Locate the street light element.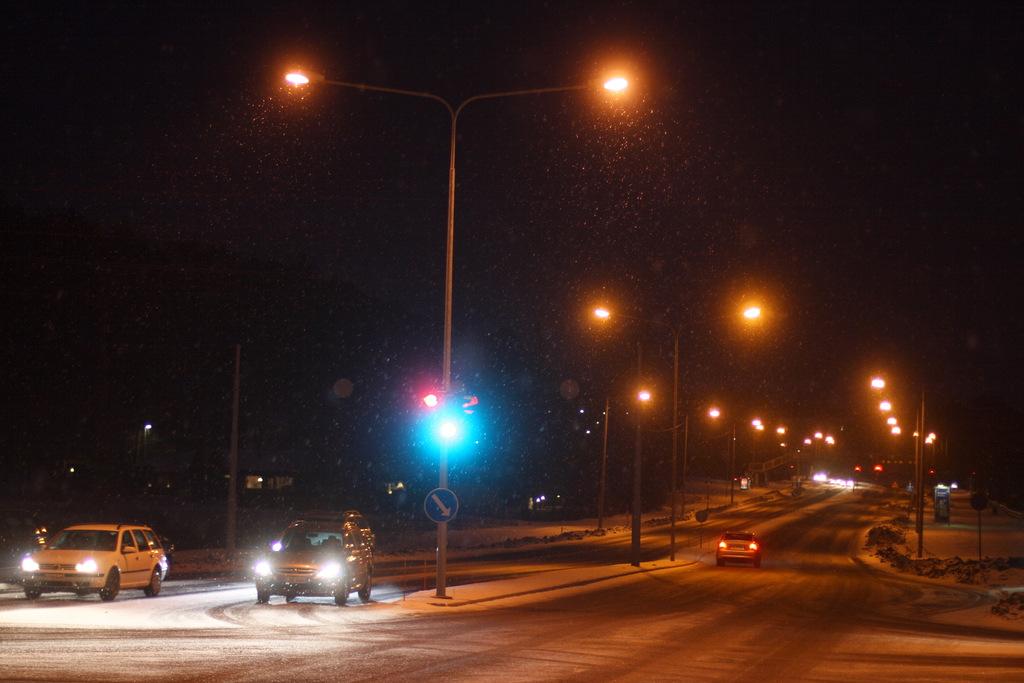
Element bbox: rect(592, 383, 655, 548).
